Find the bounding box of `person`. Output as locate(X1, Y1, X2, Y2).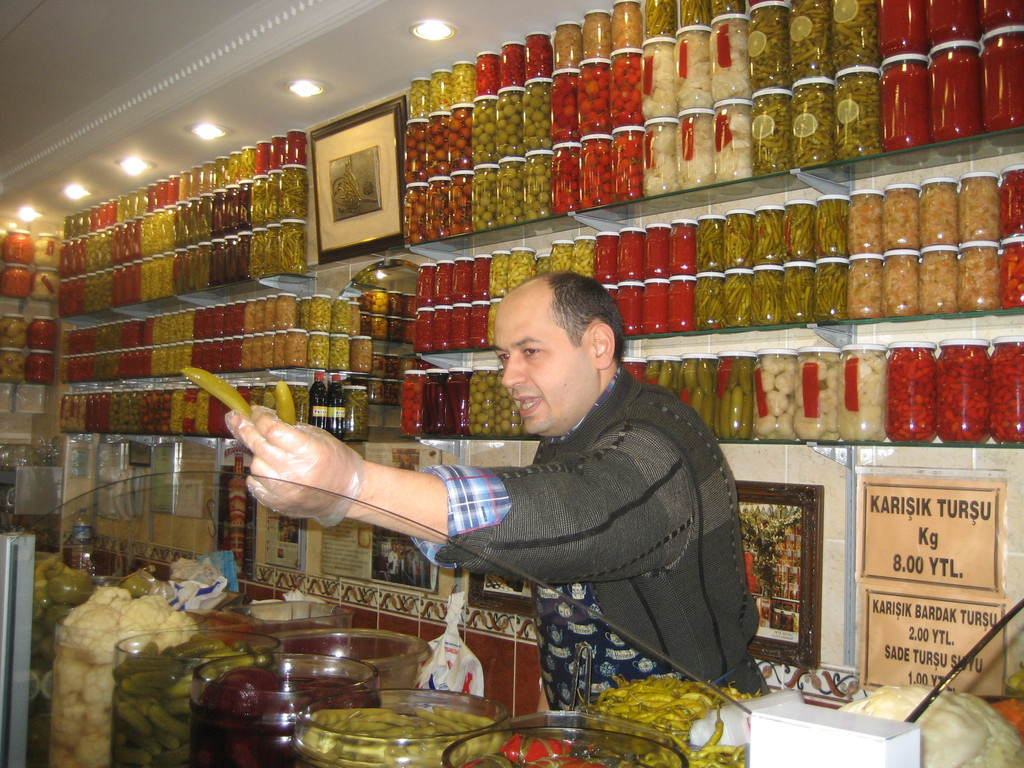
locate(327, 264, 765, 719).
